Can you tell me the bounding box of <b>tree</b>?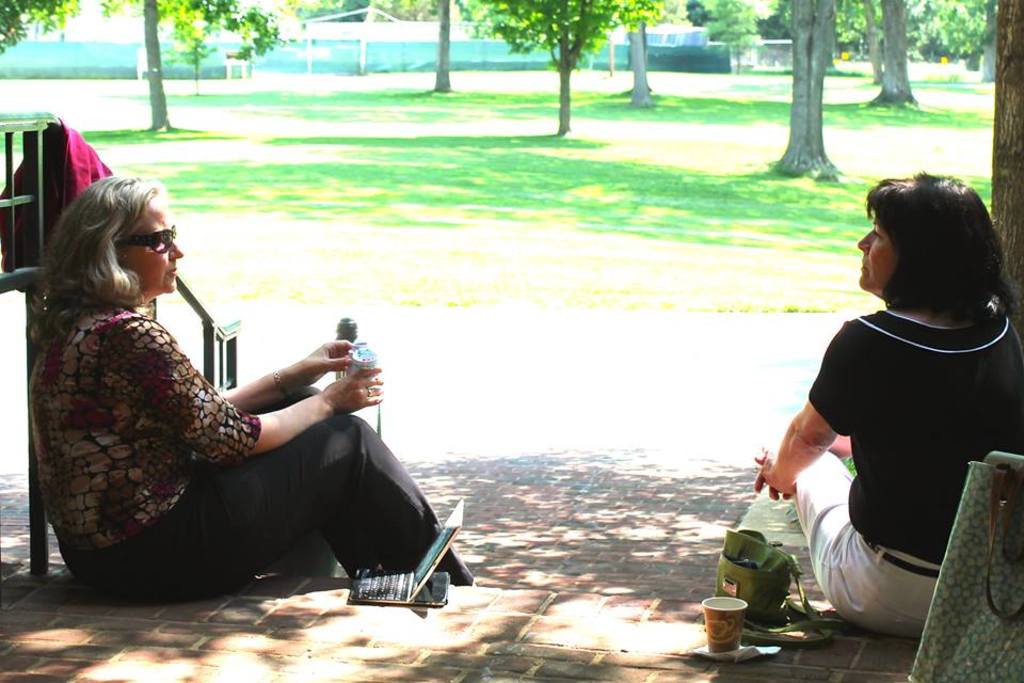
left=761, top=0, right=795, bottom=42.
